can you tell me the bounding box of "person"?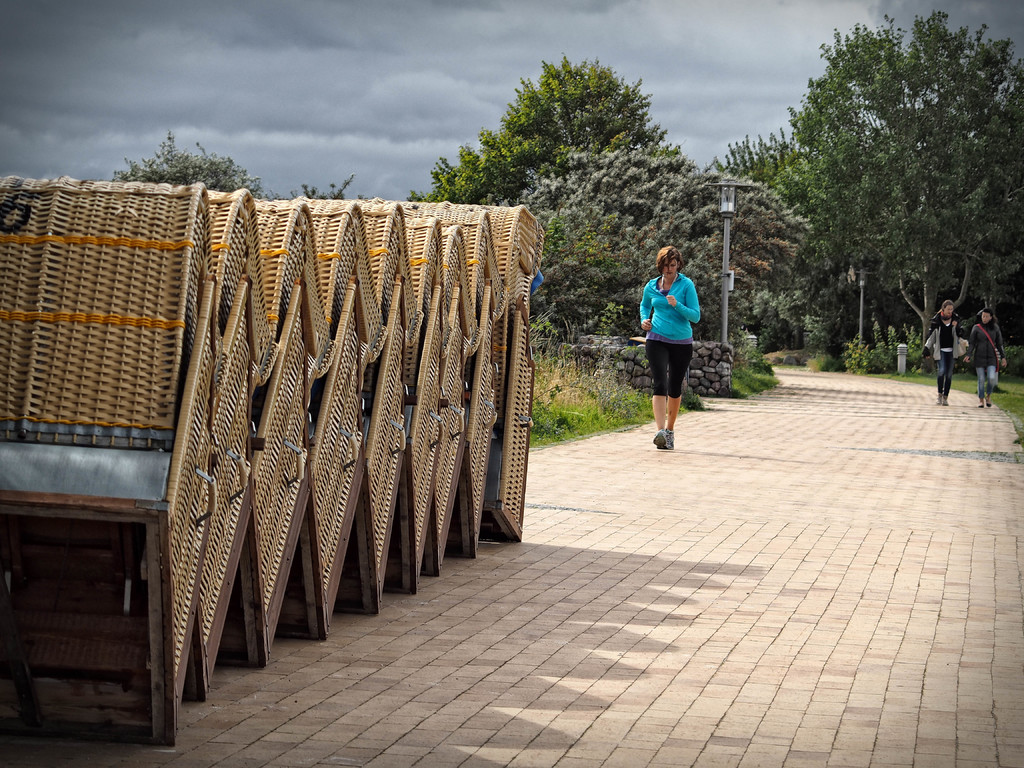
detection(639, 250, 702, 446).
